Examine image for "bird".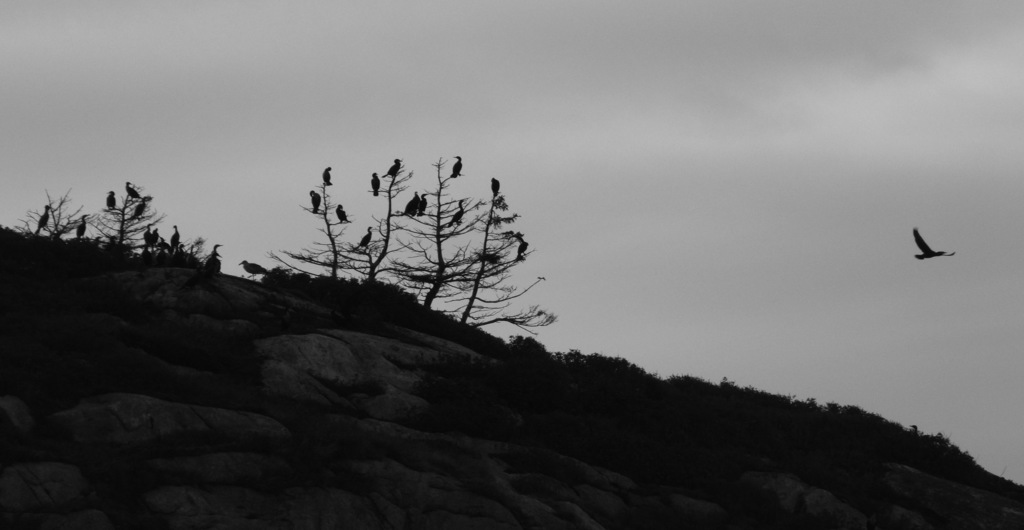
Examination result: 321, 168, 337, 184.
